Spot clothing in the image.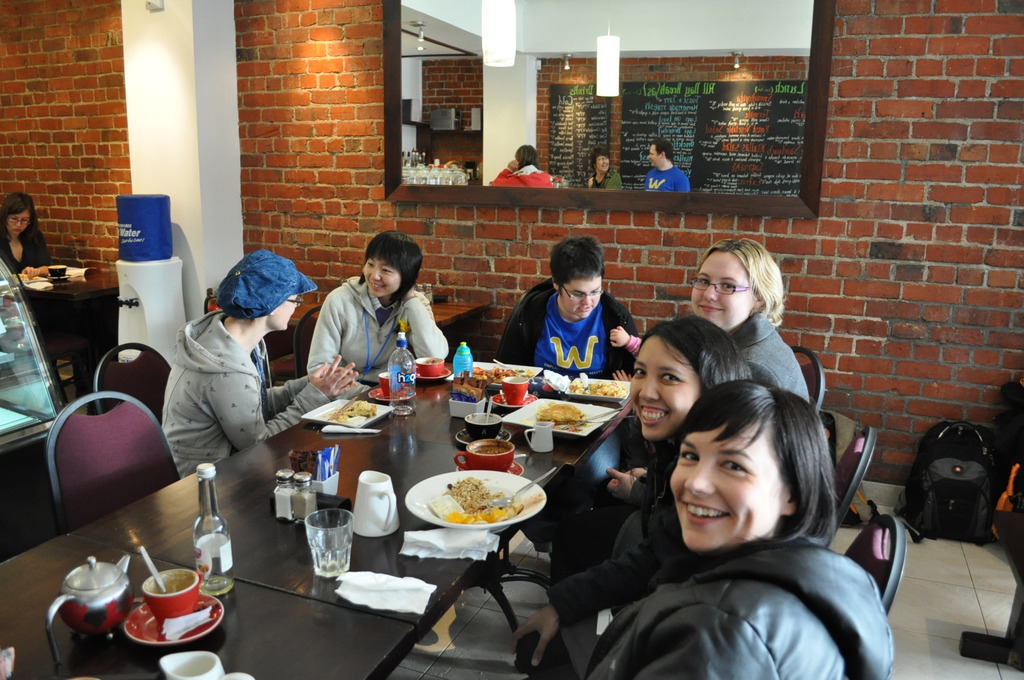
clothing found at 161:309:332:474.
